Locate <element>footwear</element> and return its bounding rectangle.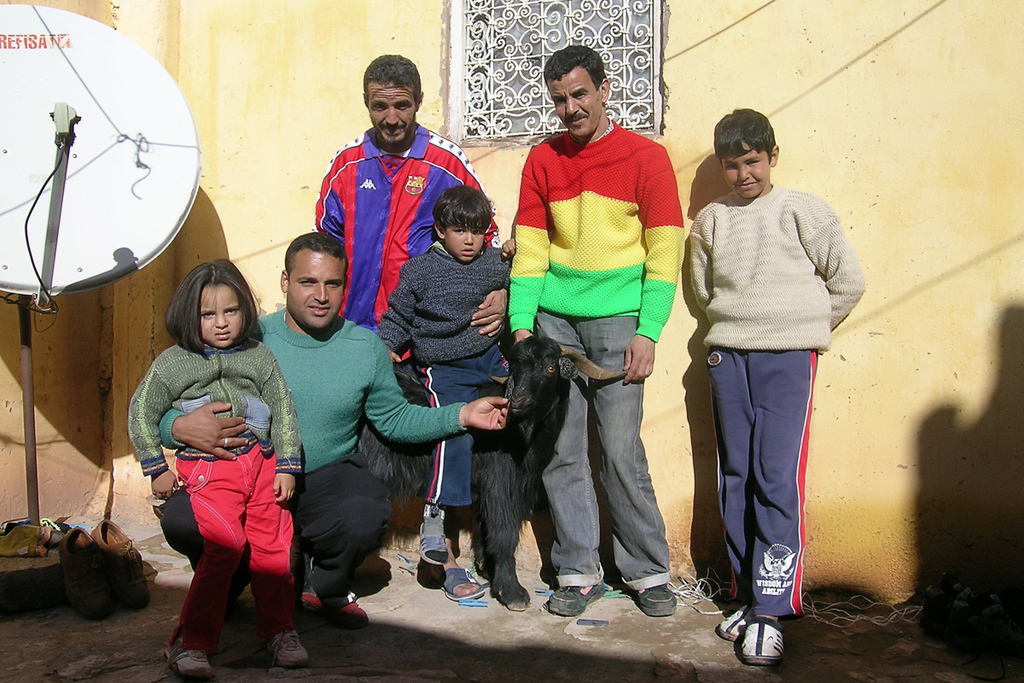
<box>170,633,207,676</box>.
